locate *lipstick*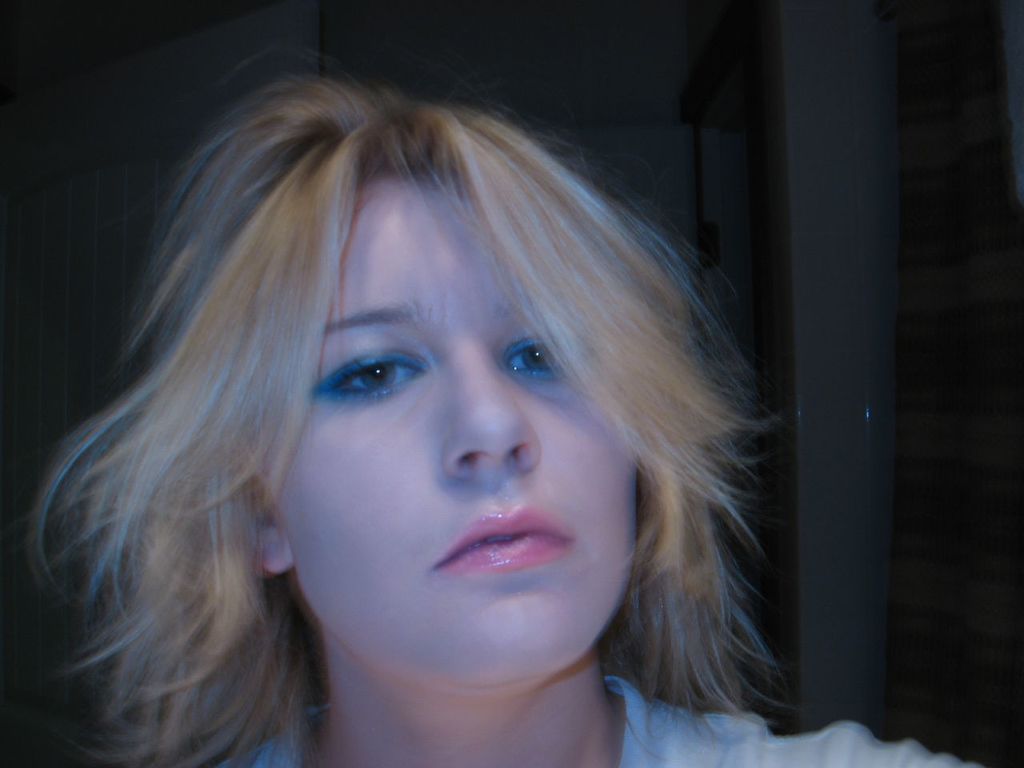
433 498 579 574
